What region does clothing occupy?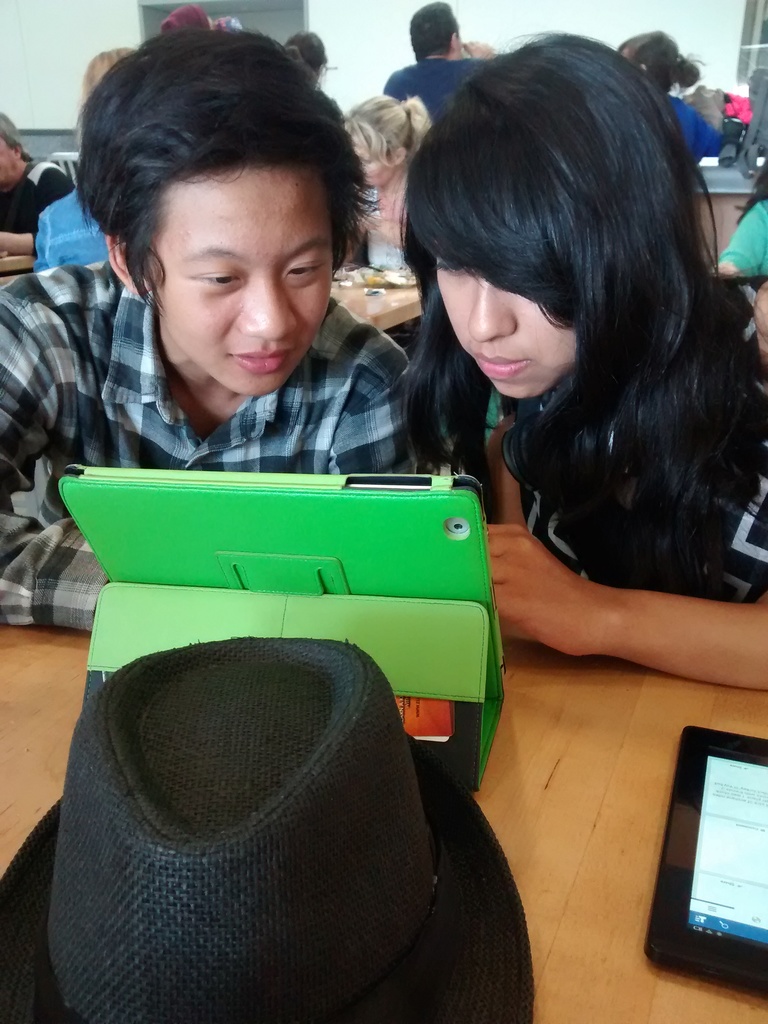
box(383, 47, 506, 126).
